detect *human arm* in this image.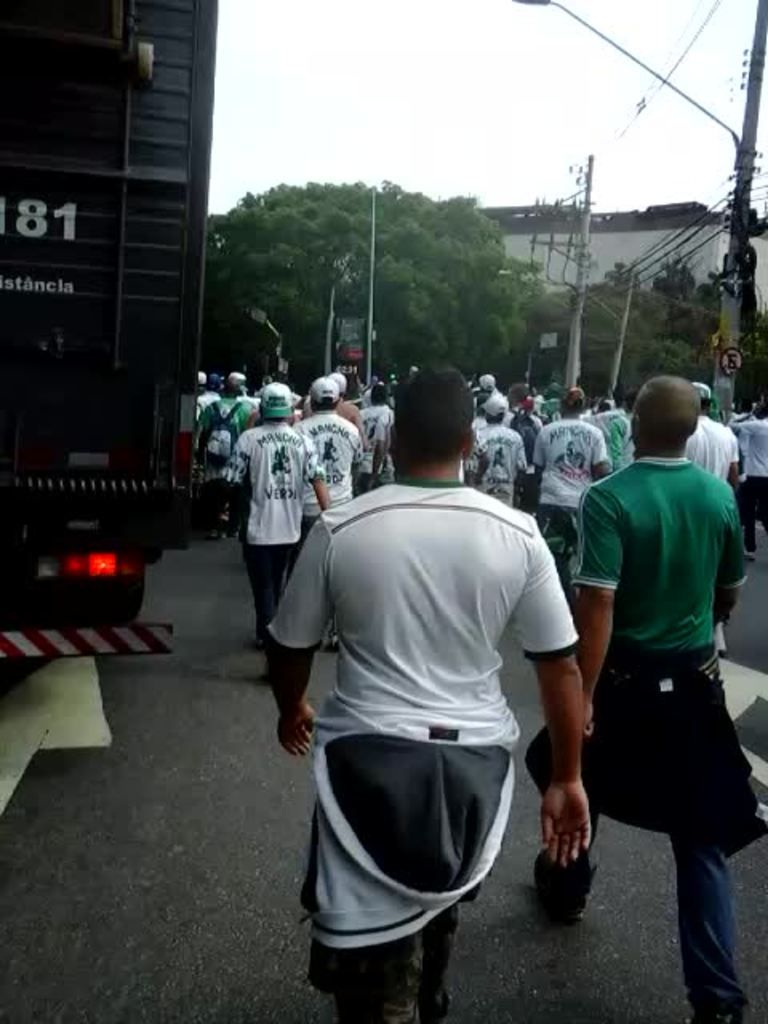
Detection: [x1=221, y1=440, x2=261, y2=520].
